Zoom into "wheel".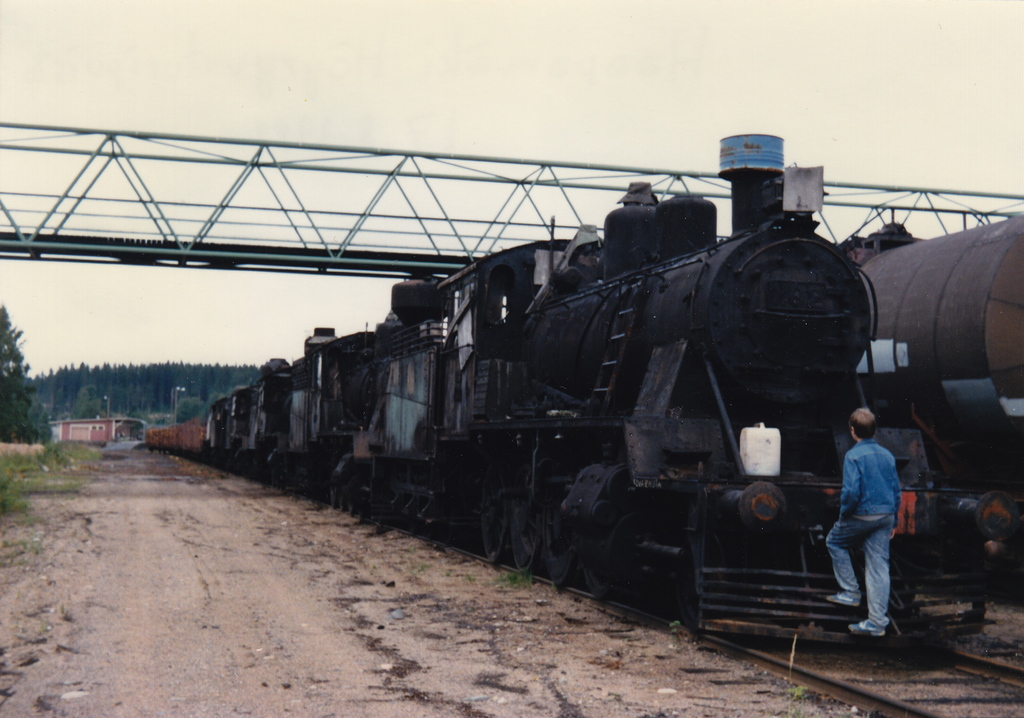
Zoom target: bbox(580, 537, 622, 601).
